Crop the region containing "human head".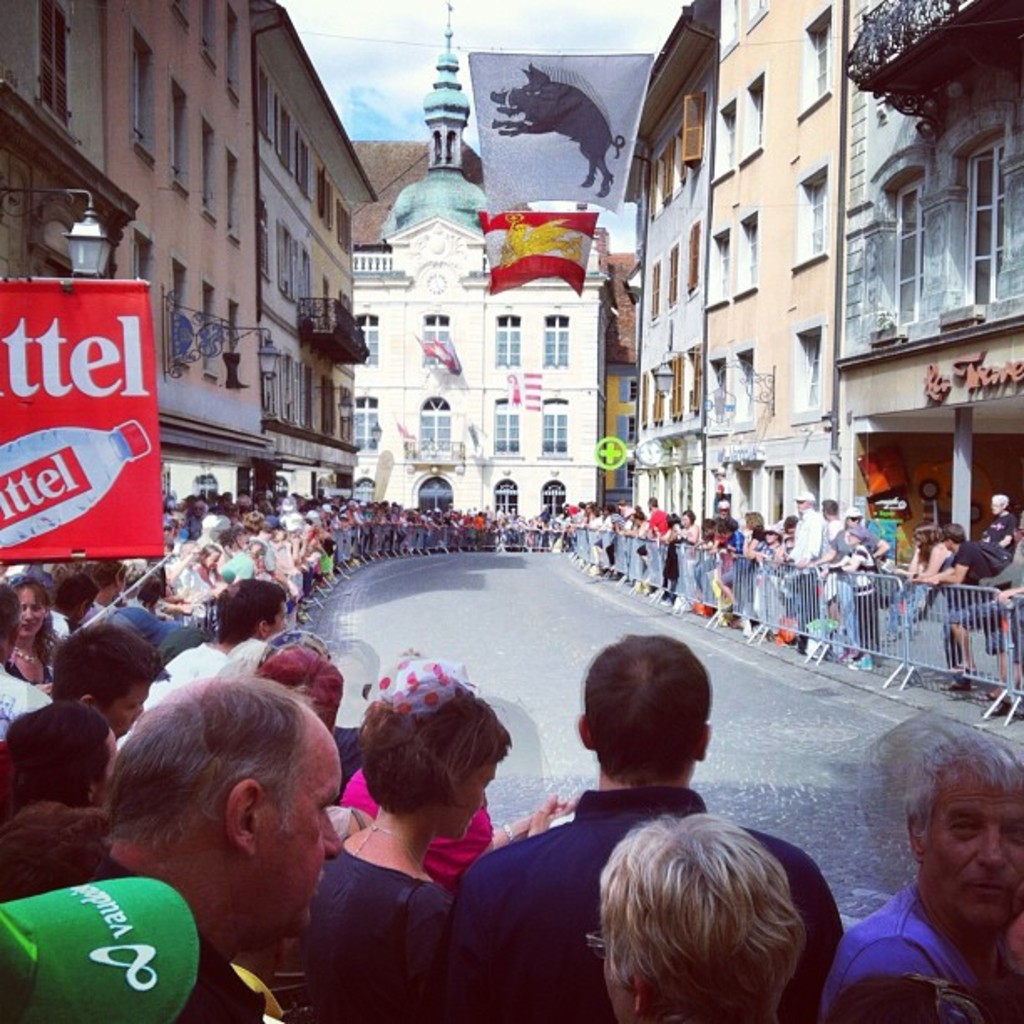
Crop region: detection(0, 579, 18, 666).
